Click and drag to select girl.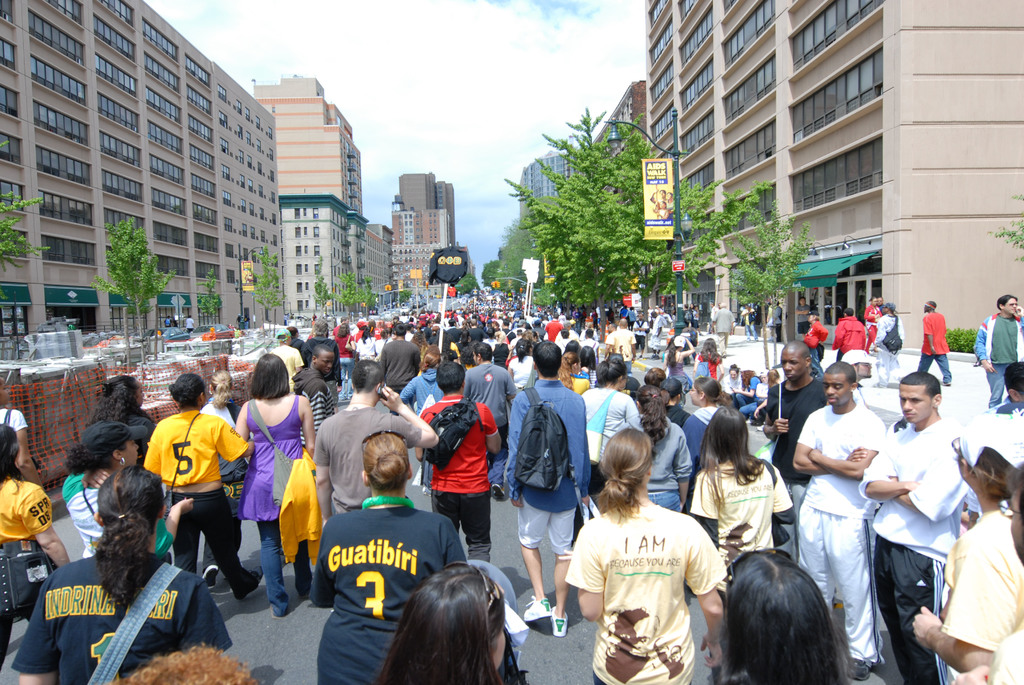
Selection: 765, 367, 786, 390.
